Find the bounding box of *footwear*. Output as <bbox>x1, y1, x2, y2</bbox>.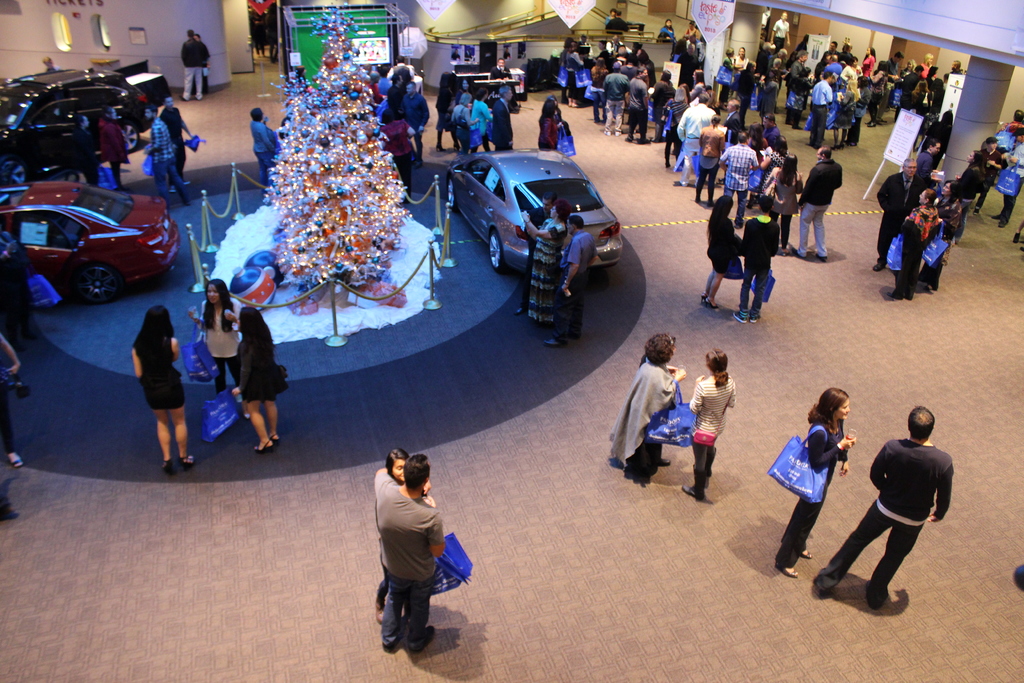
<bbox>155, 459, 177, 481</bbox>.
